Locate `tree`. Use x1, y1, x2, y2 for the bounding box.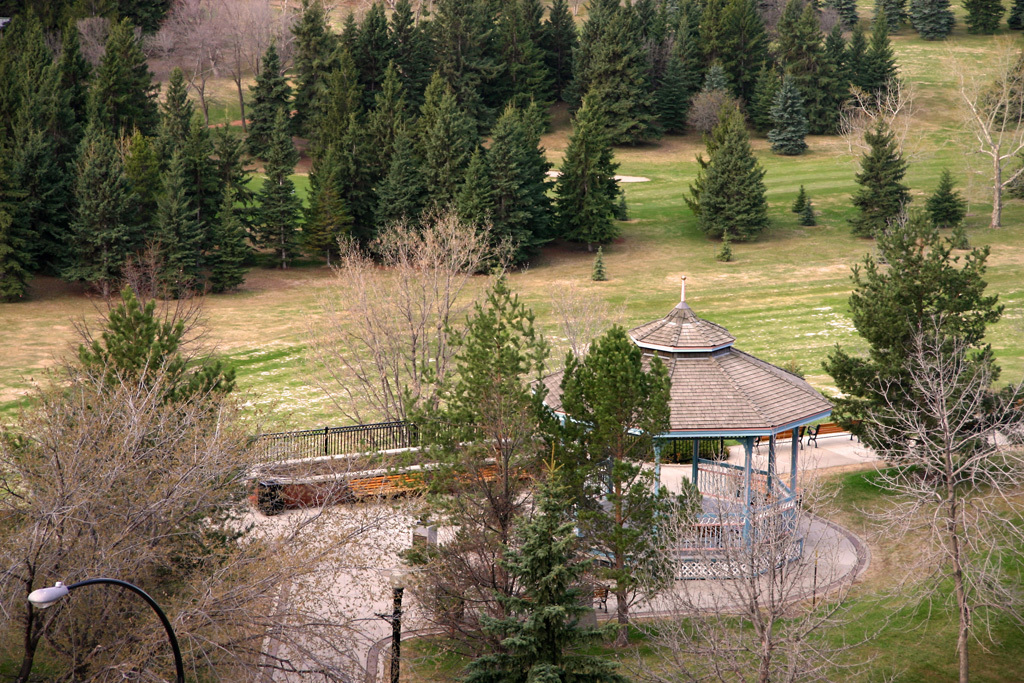
453, 518, 636, 682.
